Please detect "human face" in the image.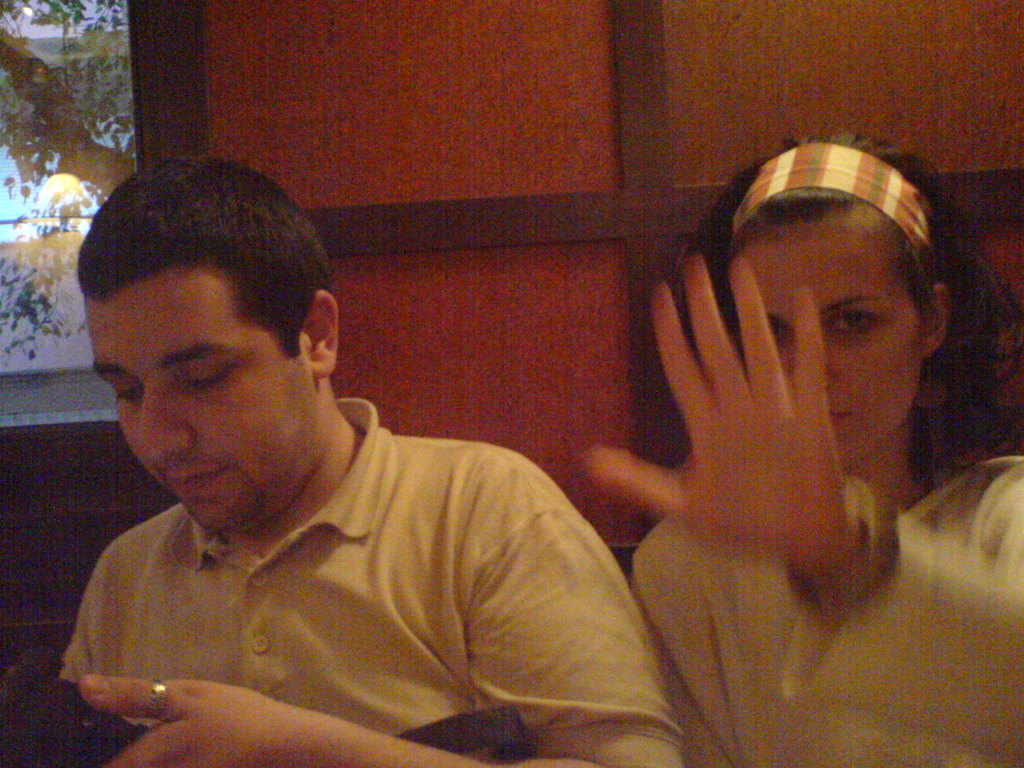
<bbox>84, 264, 312, 524</bbox>.
